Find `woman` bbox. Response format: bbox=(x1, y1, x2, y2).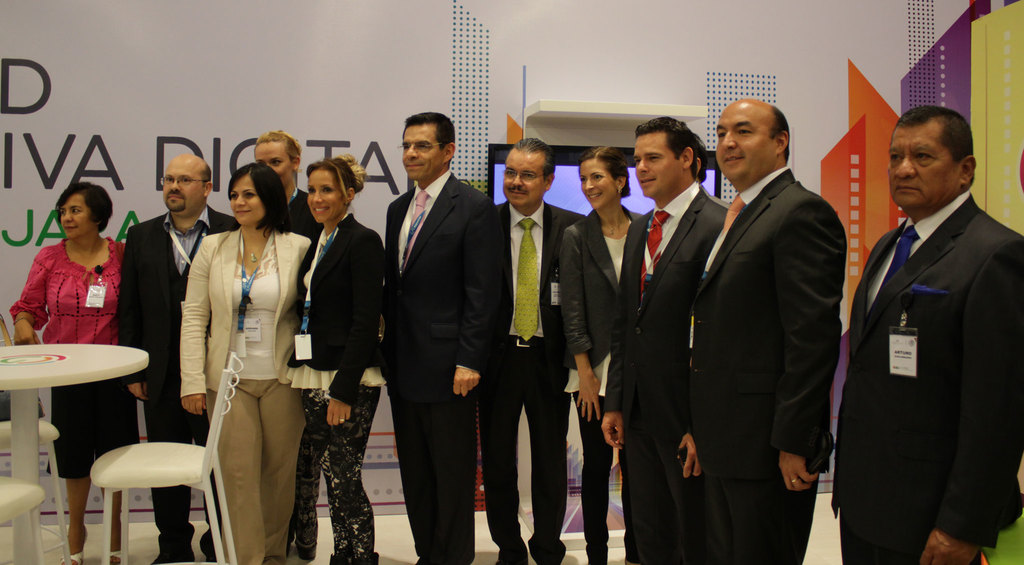
bbox=(7, 181, 143, 564).
